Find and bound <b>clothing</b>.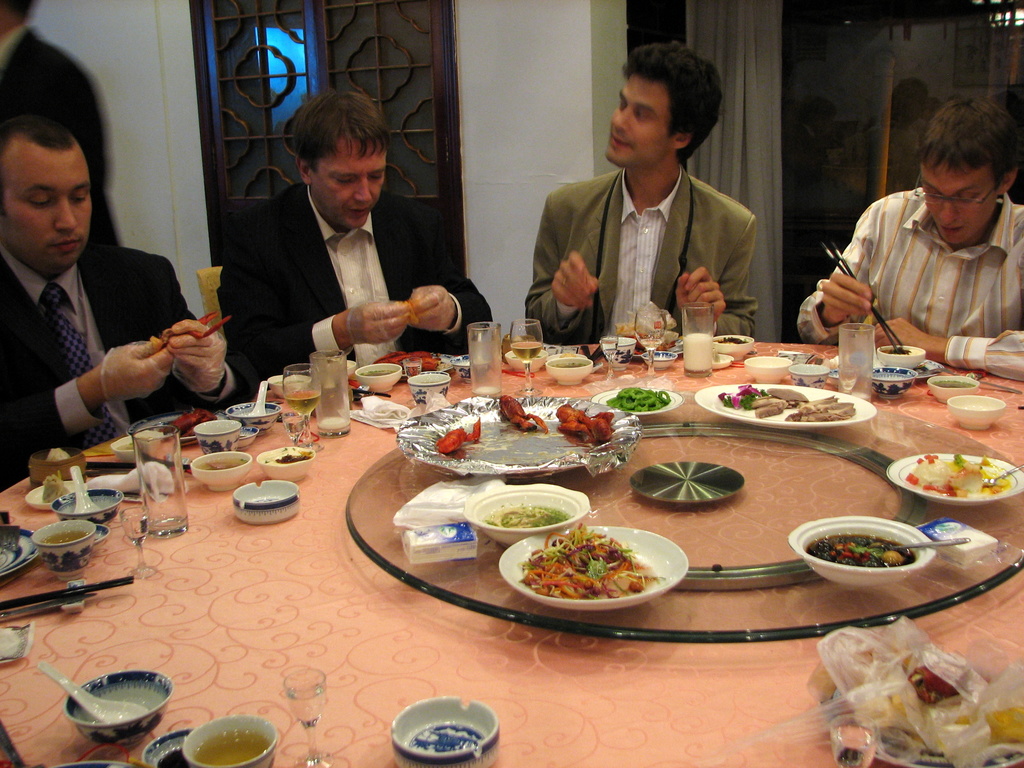
Bound: 0, 12, 124, 240.
